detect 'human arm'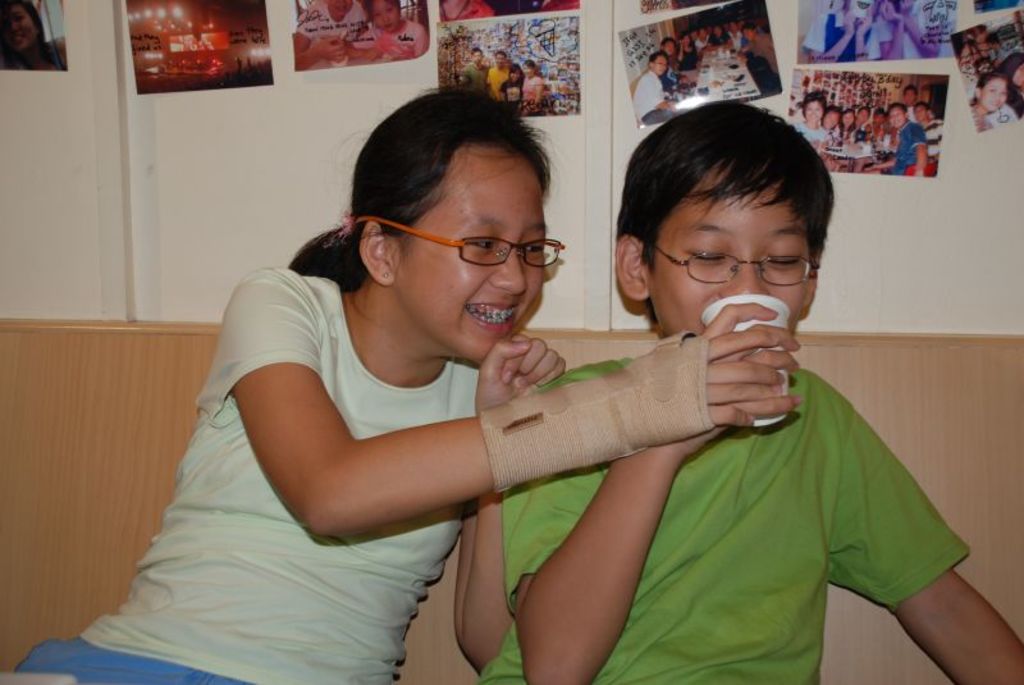
bbox(824, 379, 1023, 684)
